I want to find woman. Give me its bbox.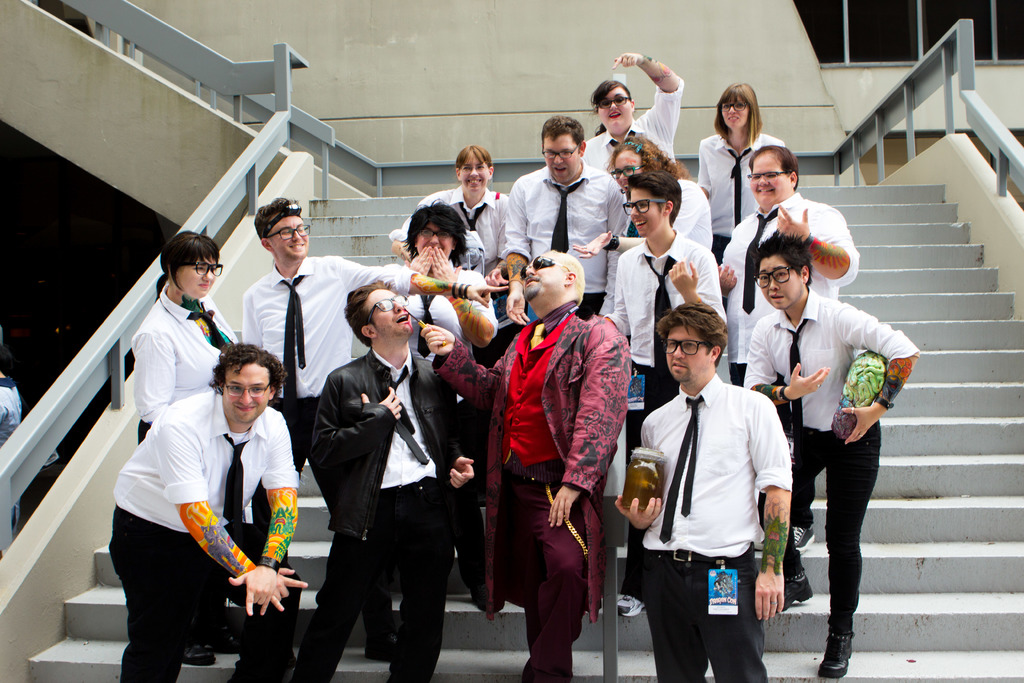
<bbox>572, 138, 717, 251</bbox>.
